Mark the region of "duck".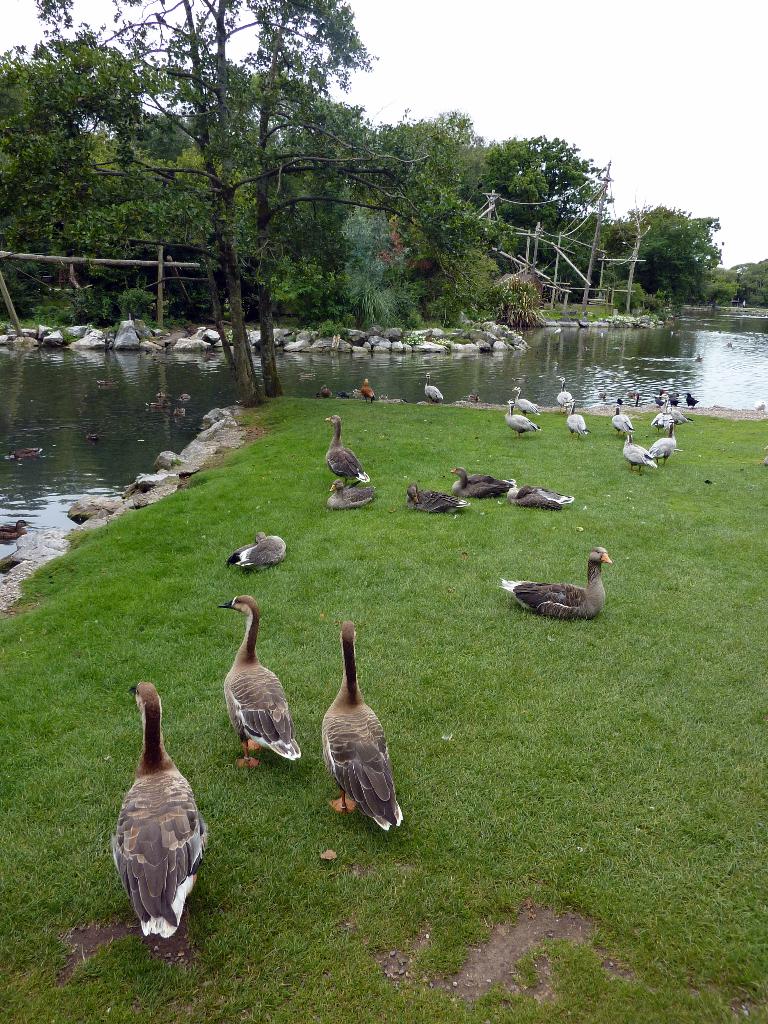
Region: [x1=310, y1=618, x2=408, y2=840].
